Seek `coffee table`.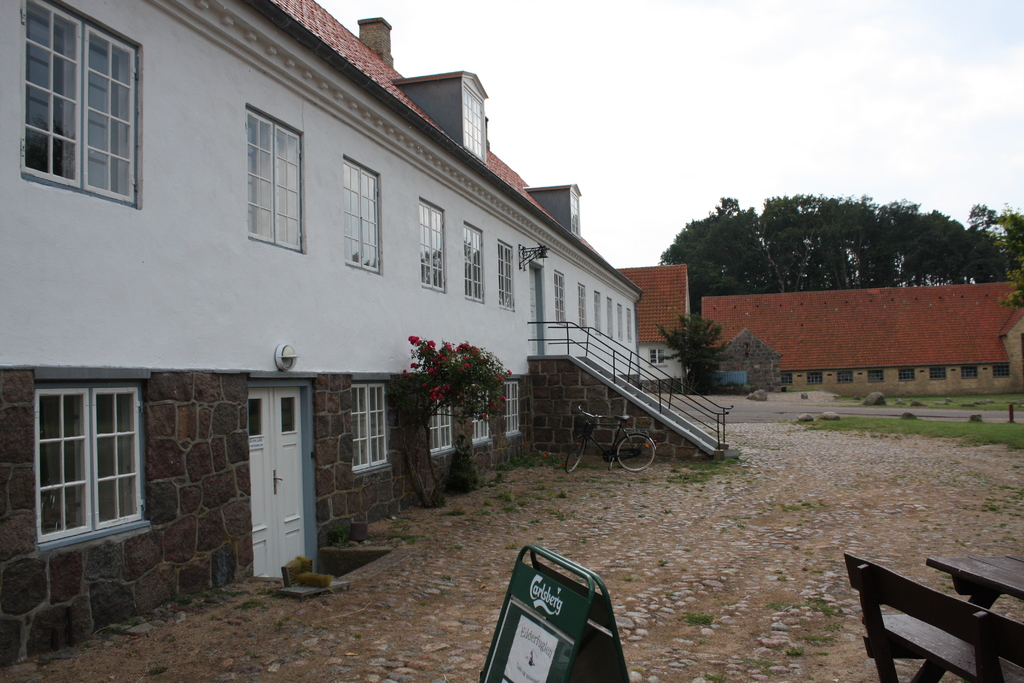
box=[846, 547, 1023, 682].
